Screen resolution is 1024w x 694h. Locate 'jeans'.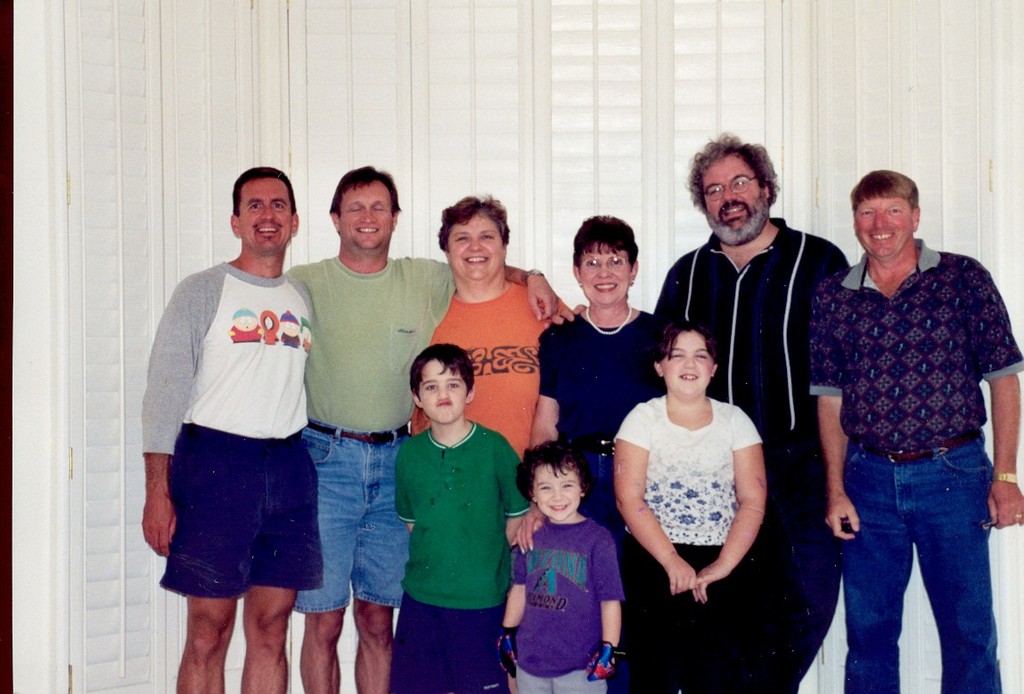
box=[831, 433, 1010, 693].
